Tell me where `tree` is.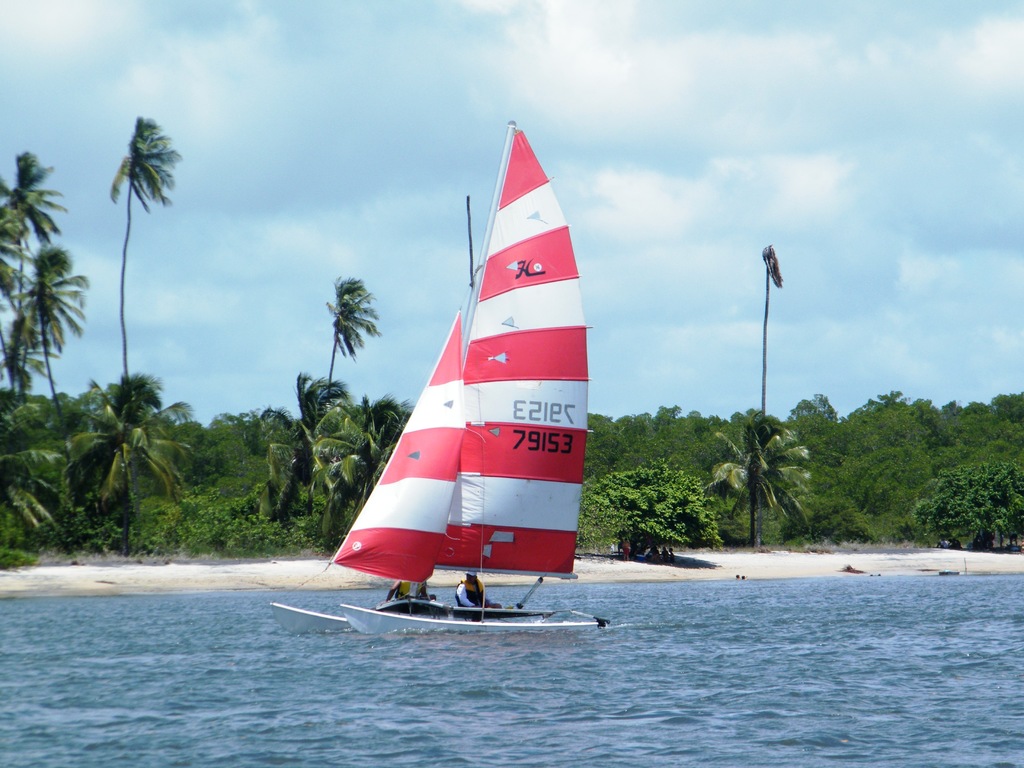
`tree` is at box(963, 403, 994, 413).
